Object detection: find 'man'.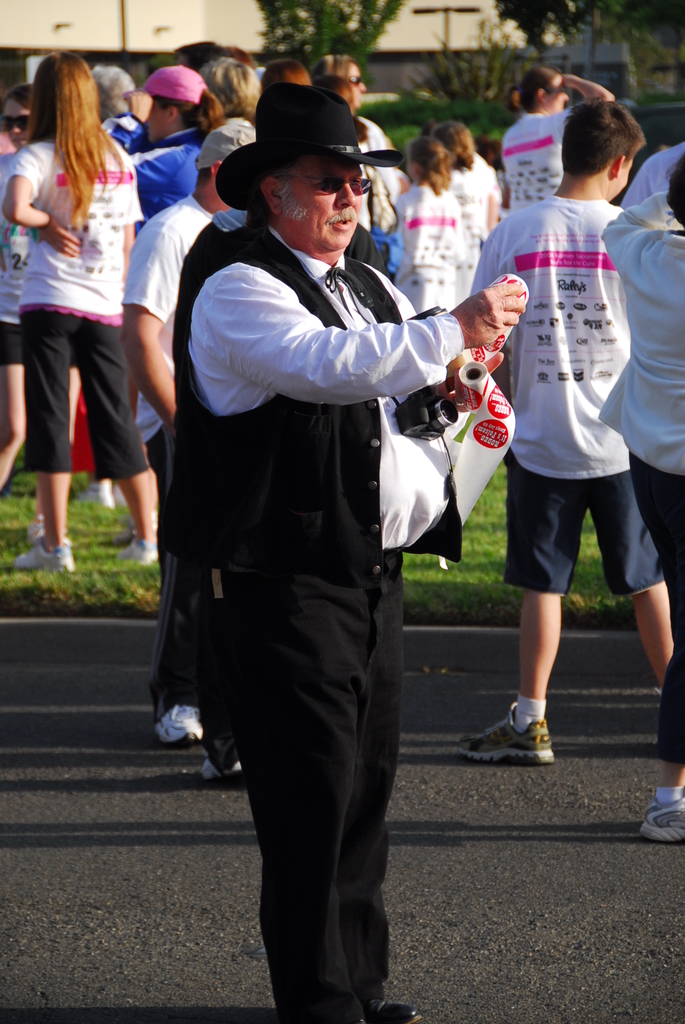
x1=500 y1=71 x2=620 y2=213.
